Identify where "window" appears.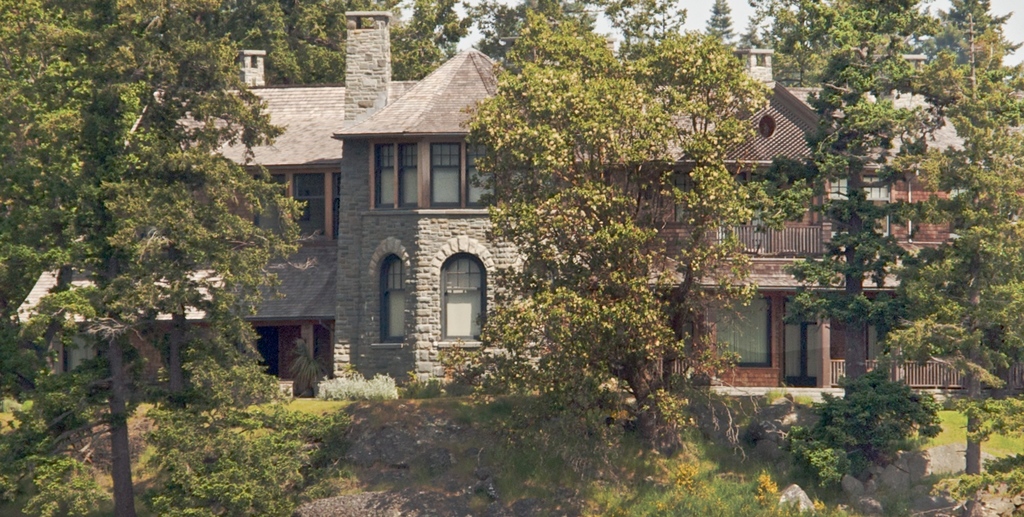
Appears at [left=470, top=145, right=497, bottom=203].
